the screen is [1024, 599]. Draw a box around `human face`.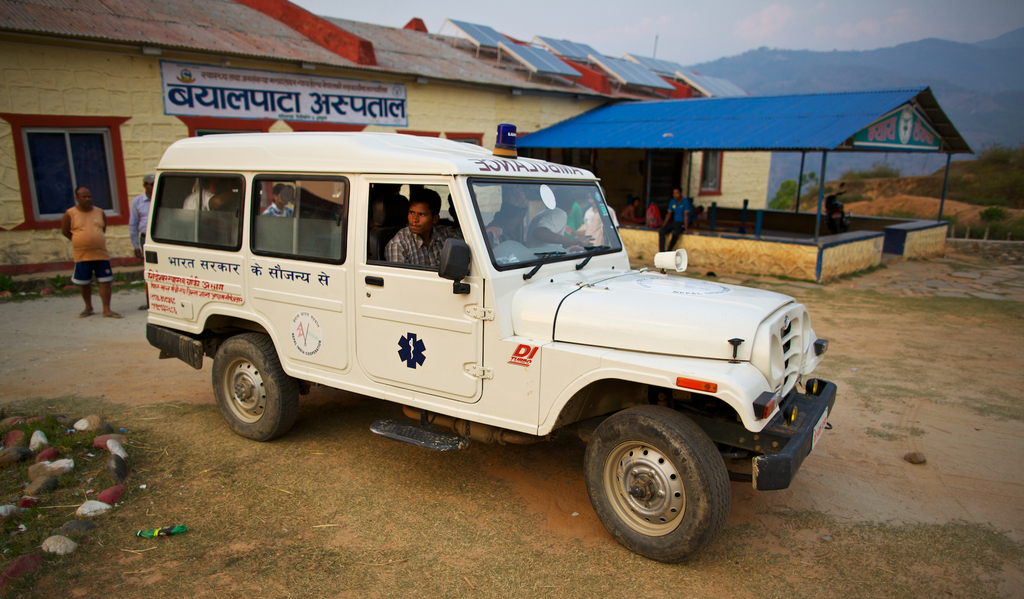
{"left": 410, "top": 205, "right": 432, "bottom": 234}.
